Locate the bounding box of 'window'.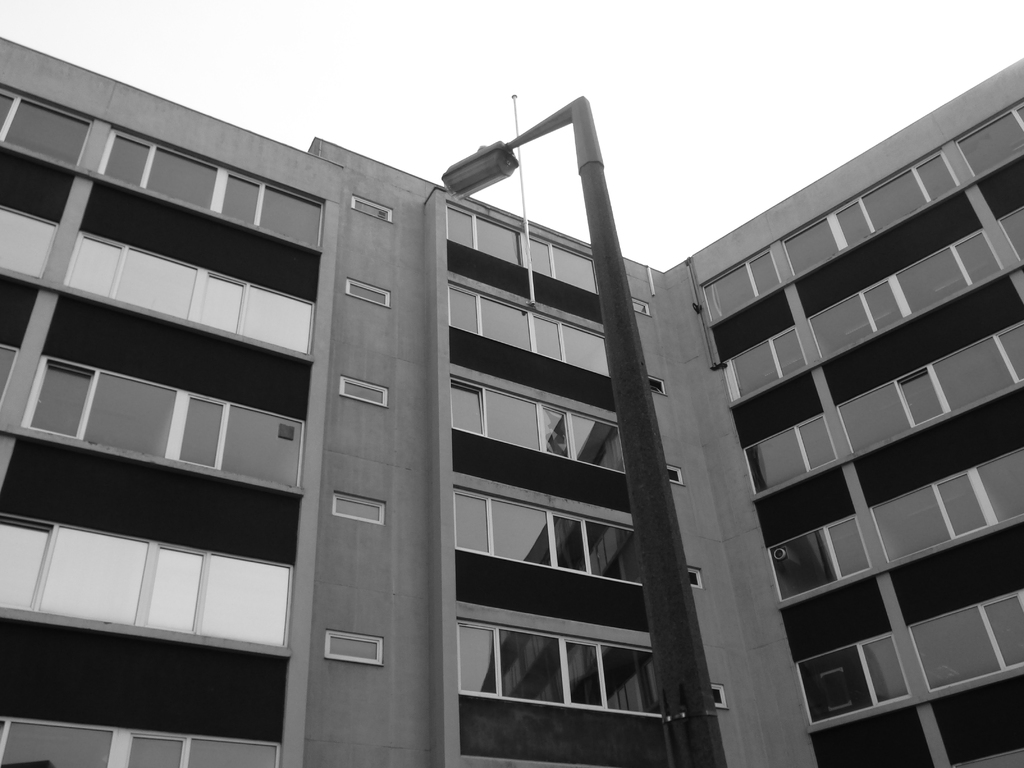
Bounding box: locate(344, 280, 390, 308).
